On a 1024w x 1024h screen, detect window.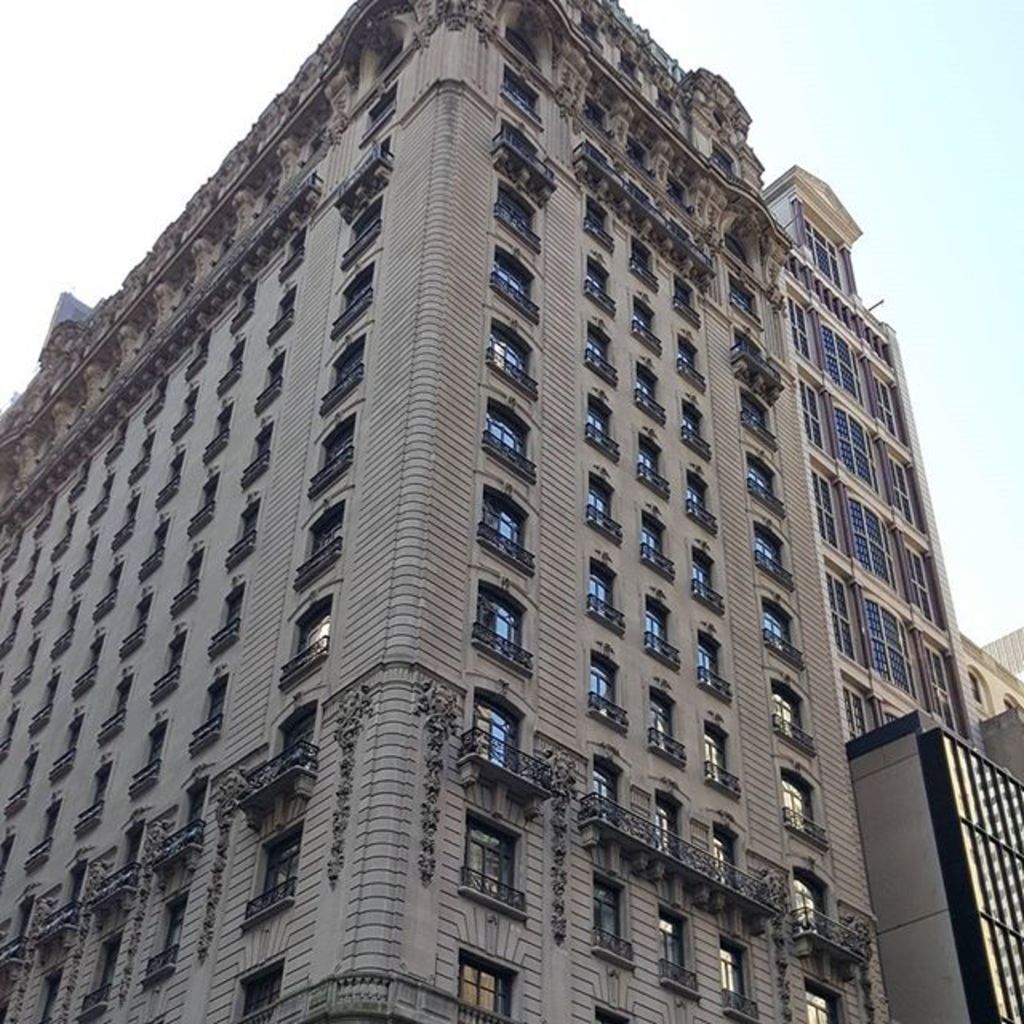
<region>310, 507, 342, 555</region>.
